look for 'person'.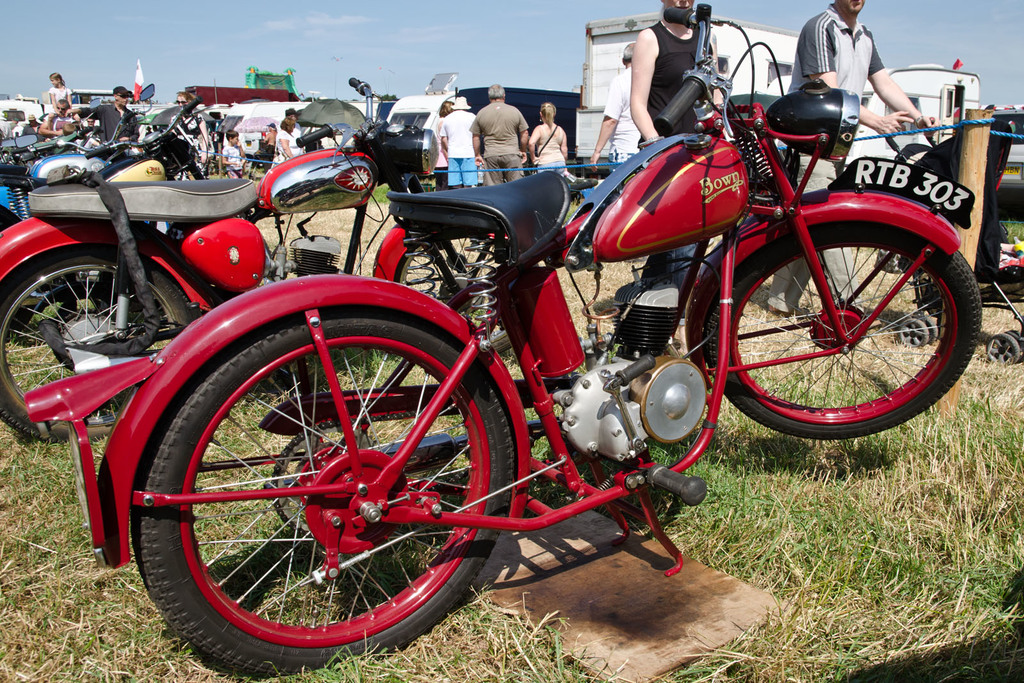
Found: bbox=(83, 83, 146, 175).
